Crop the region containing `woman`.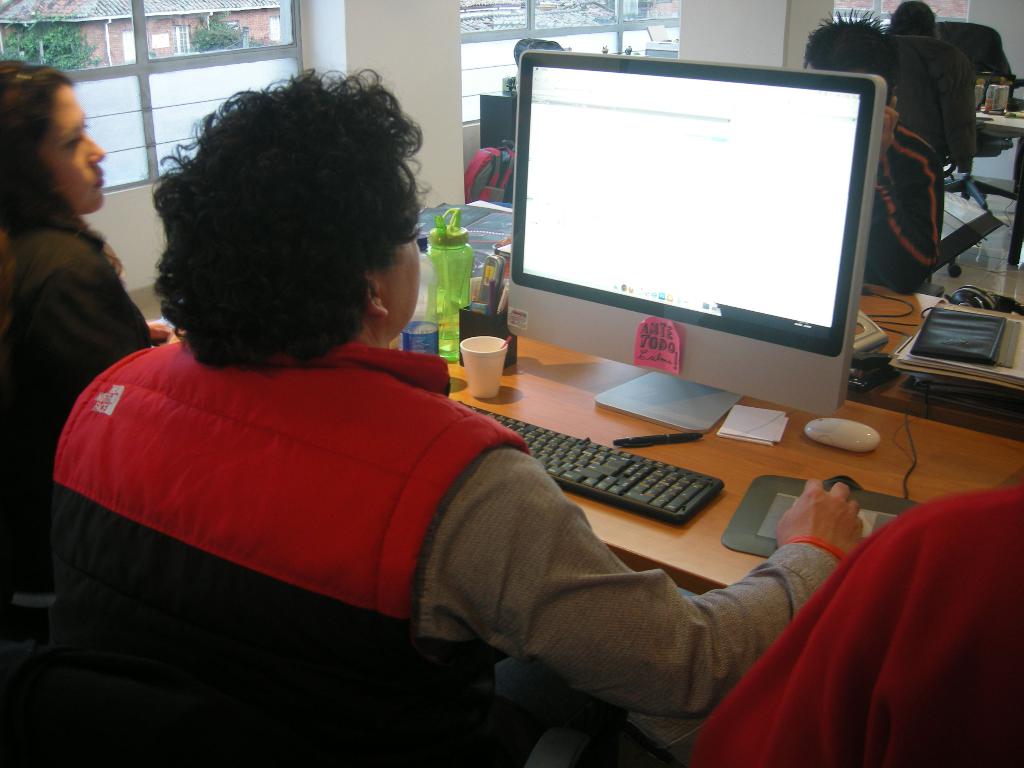
Crop region: pyautogui.locateOnScreen(0, 63, 152, 596).
